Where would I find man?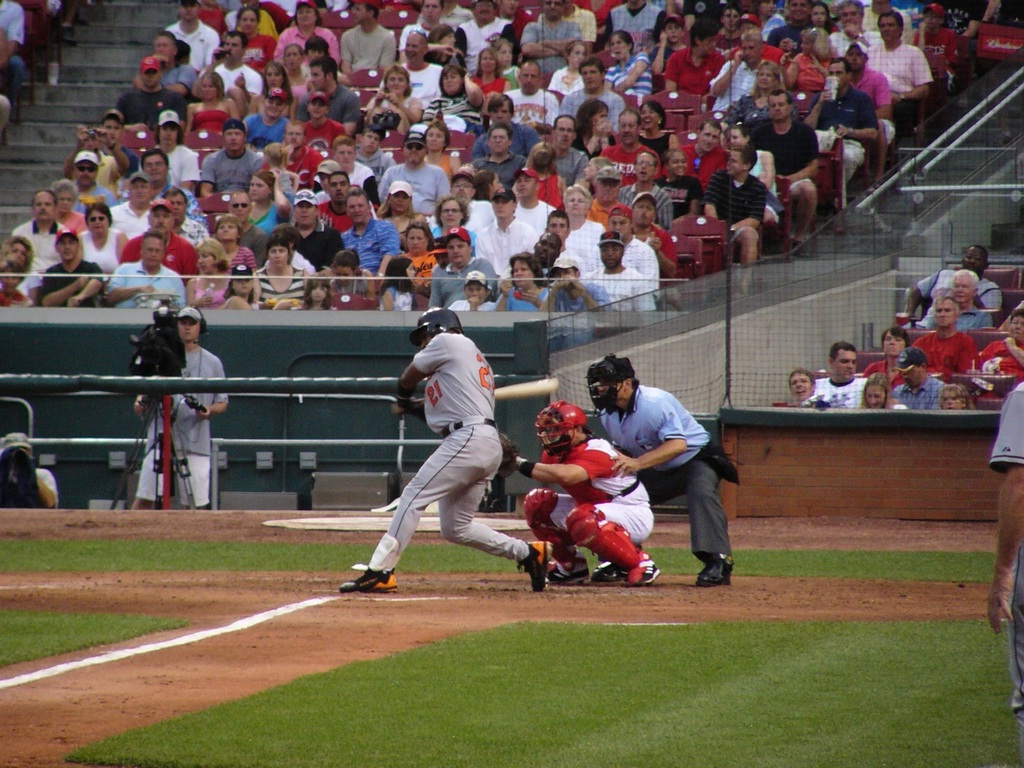
At Rect(119, 62, 182, 123).
